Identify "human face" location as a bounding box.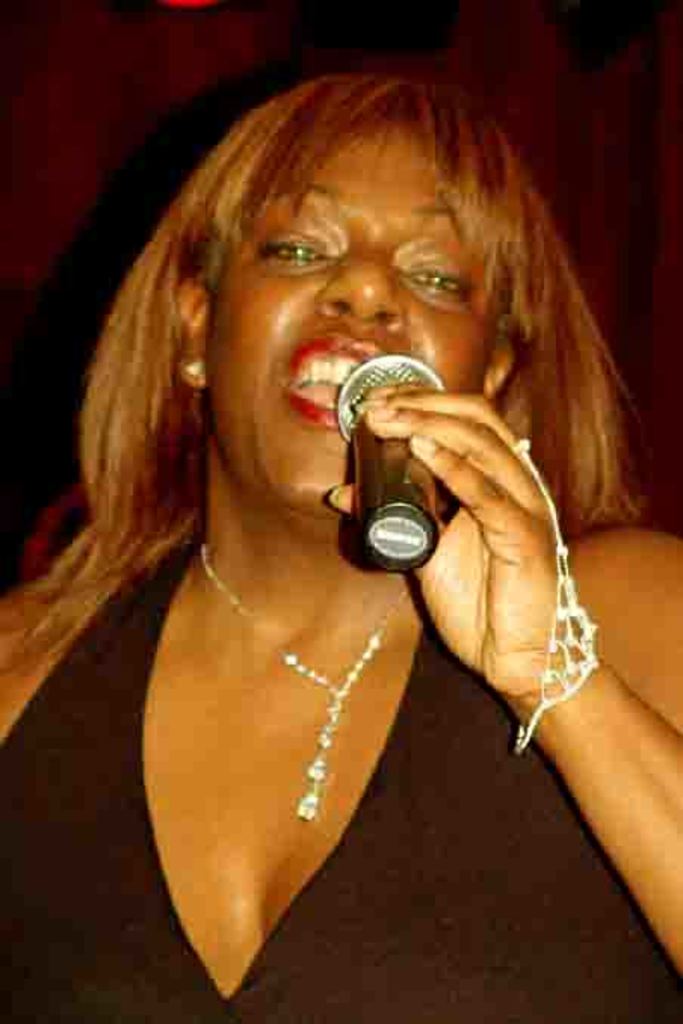
x1=212, y1=101, x2=509, y2=521.
